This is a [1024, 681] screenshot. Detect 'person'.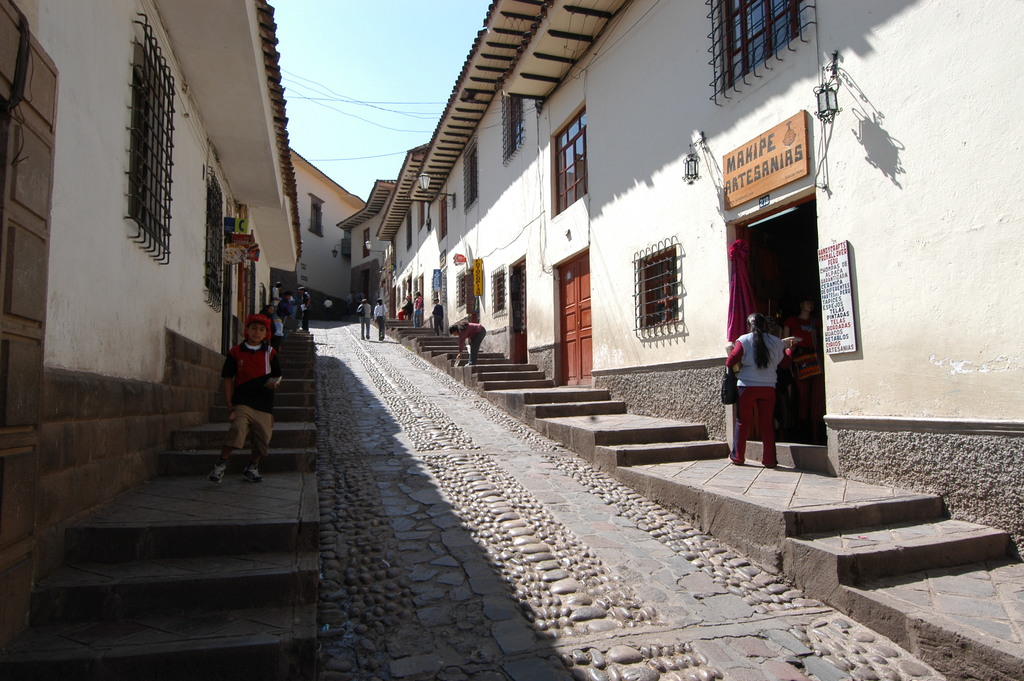
x1=357 y1=292 x2=372 y2=345.
